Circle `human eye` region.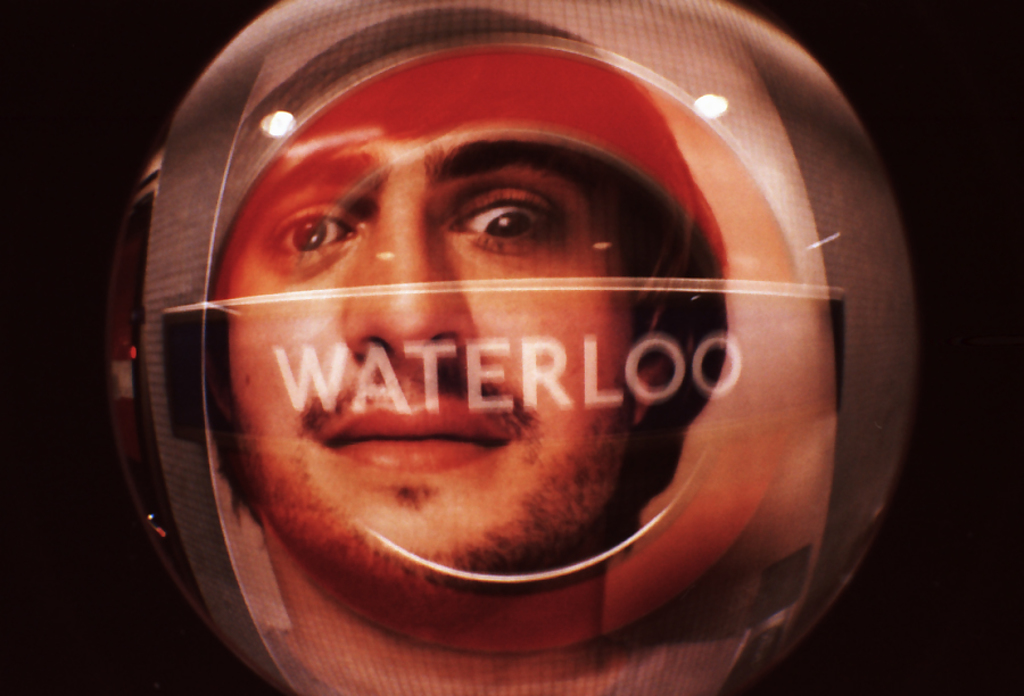
Region: x1=445, y1=187, x2=568, y2=251.
